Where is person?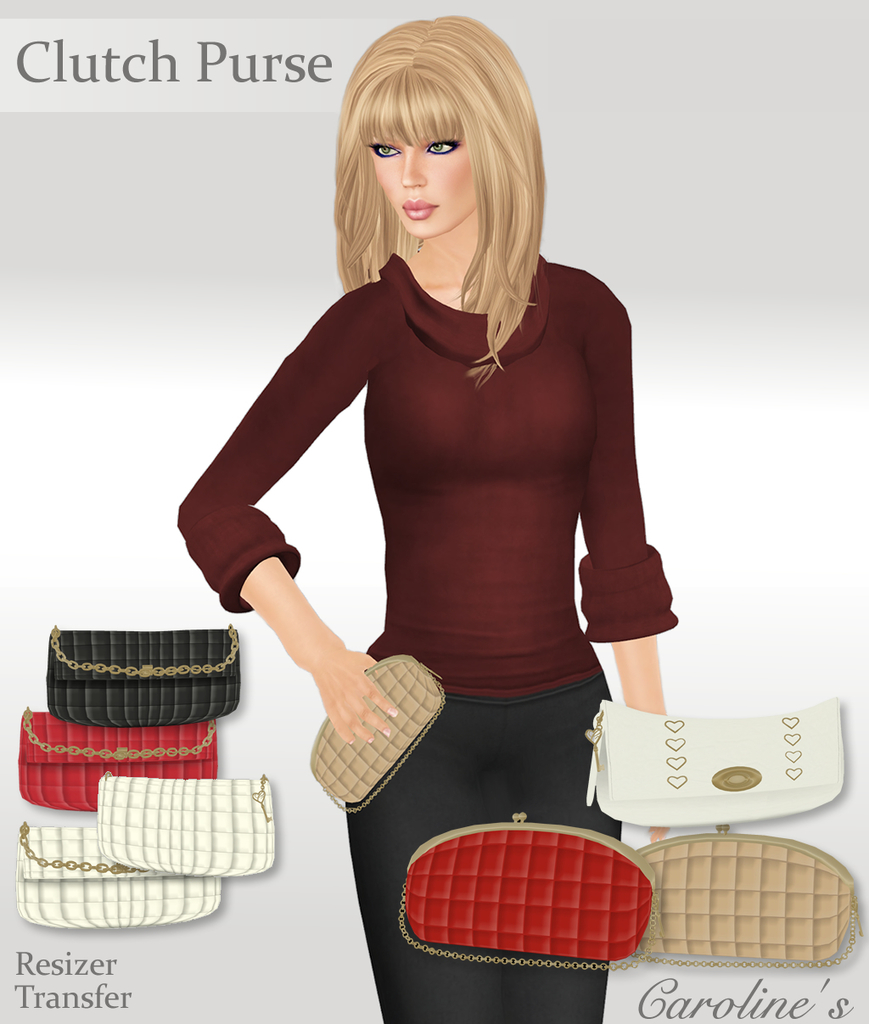
pyautogui.locateOnScreen(177, 19, 668, 1023).
